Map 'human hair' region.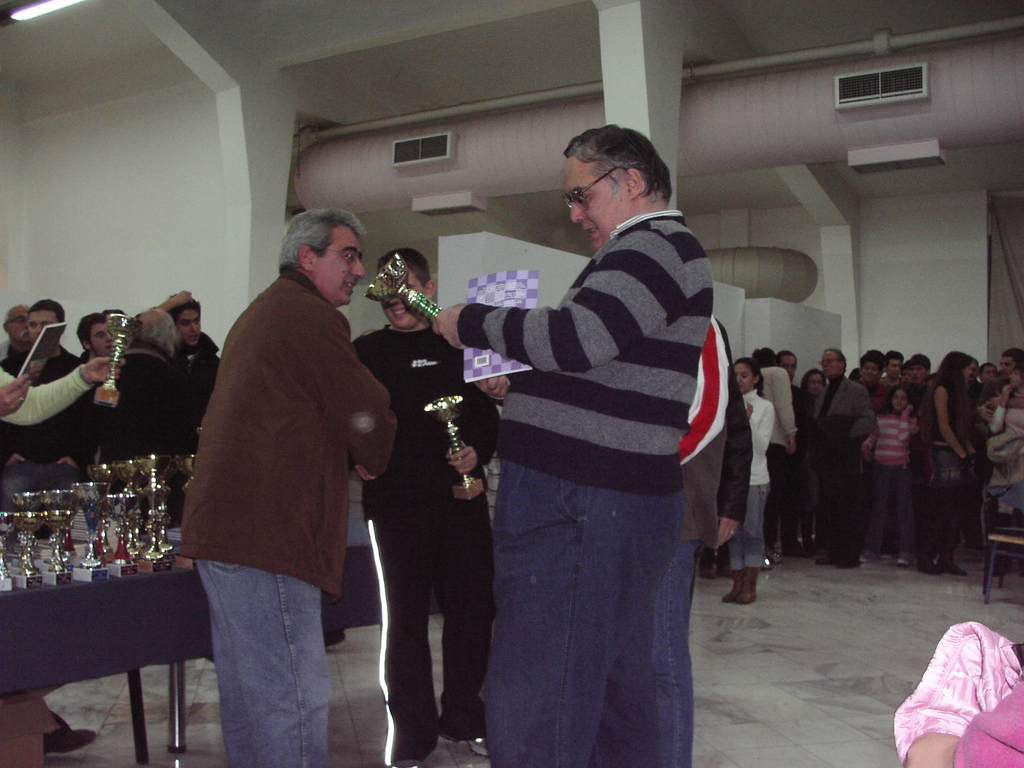
Mapped to [left=280, top=196, right=376, bottom=273].
